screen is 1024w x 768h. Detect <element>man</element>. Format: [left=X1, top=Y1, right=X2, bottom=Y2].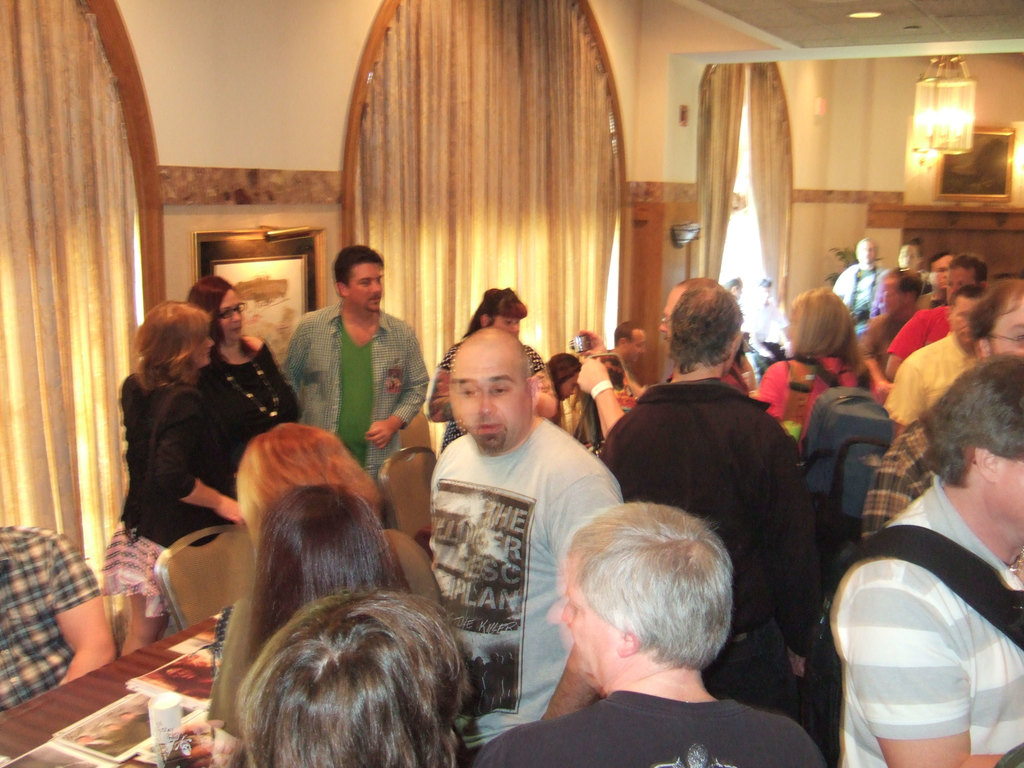
[left=826, top=355, right=1023, bottom=767].
